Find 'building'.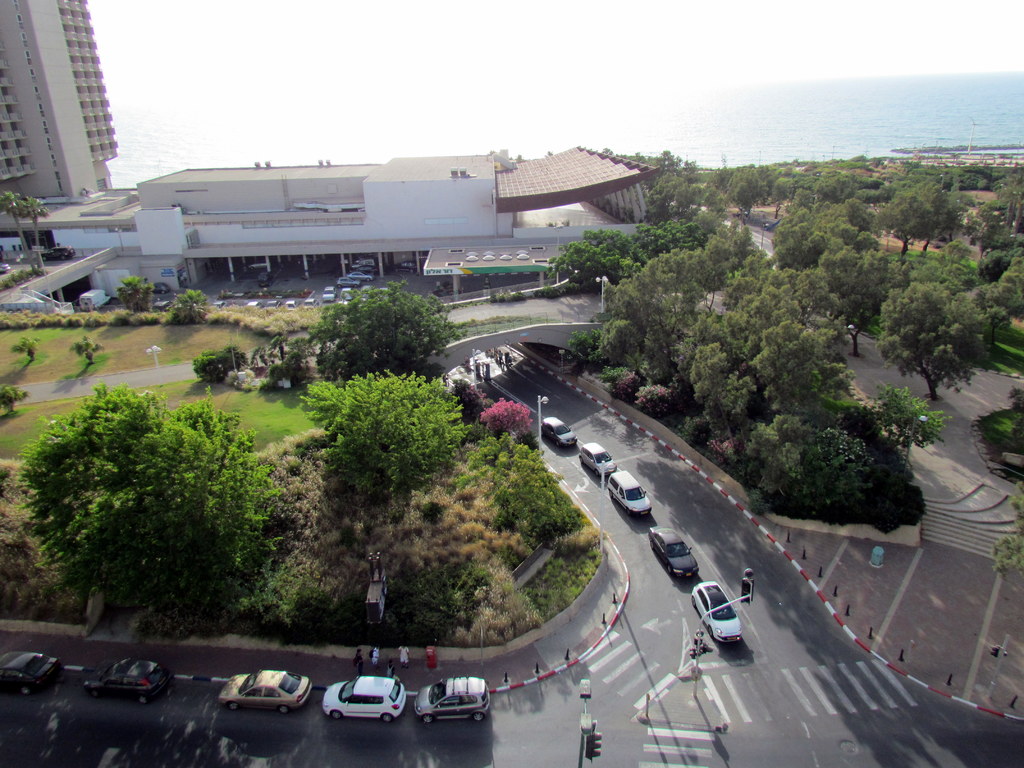
box=[0, 0, 659, 320].
